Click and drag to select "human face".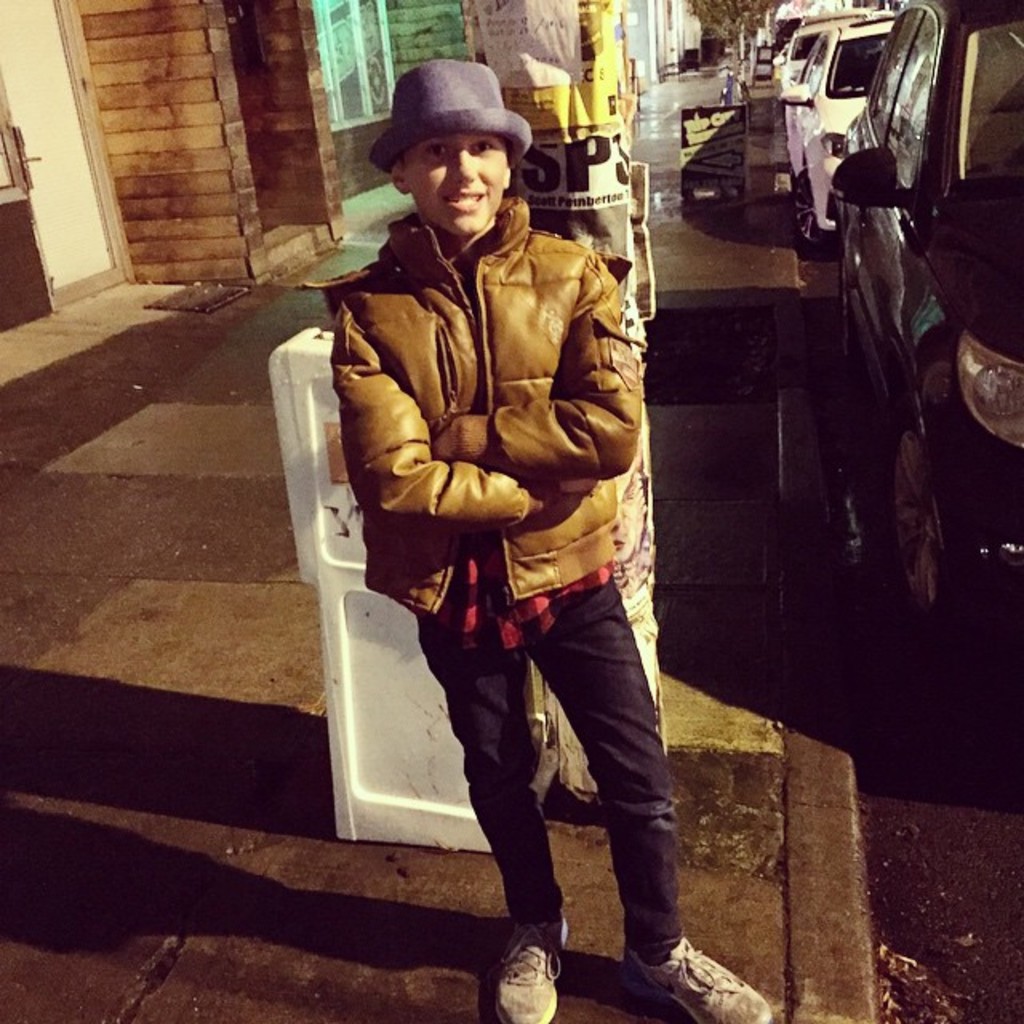
Selection: {"x1": 406, "y1": 130, "x2": 507, "y2": 237}.
